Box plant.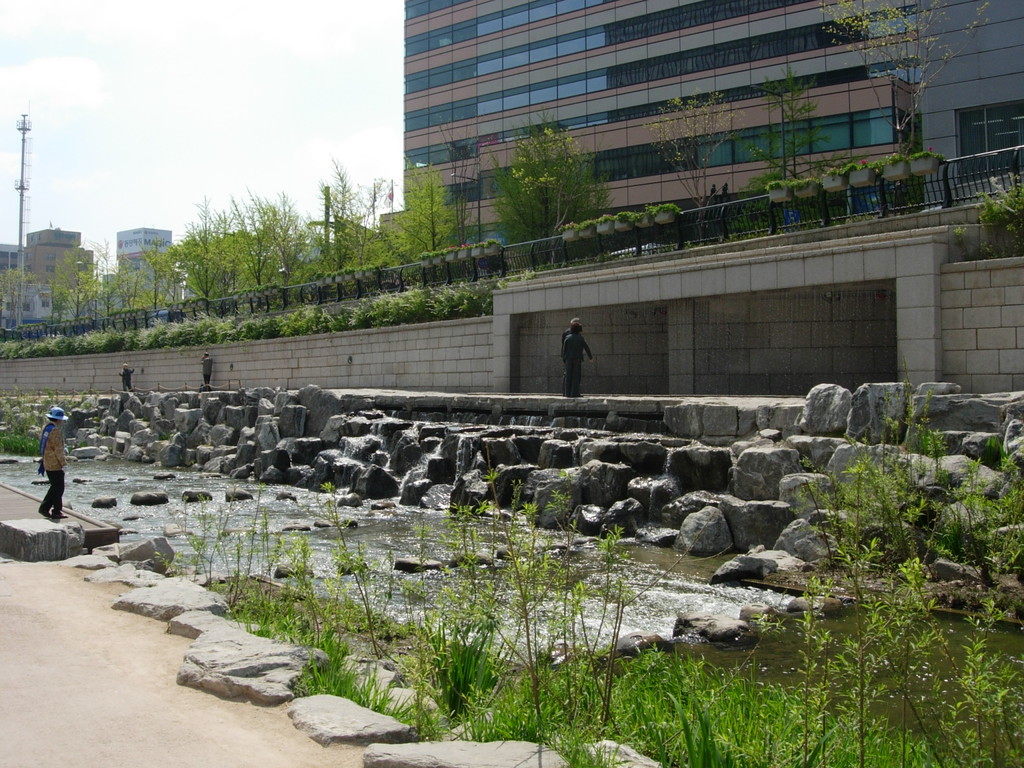
Rect(788, 177, 820, 189).
